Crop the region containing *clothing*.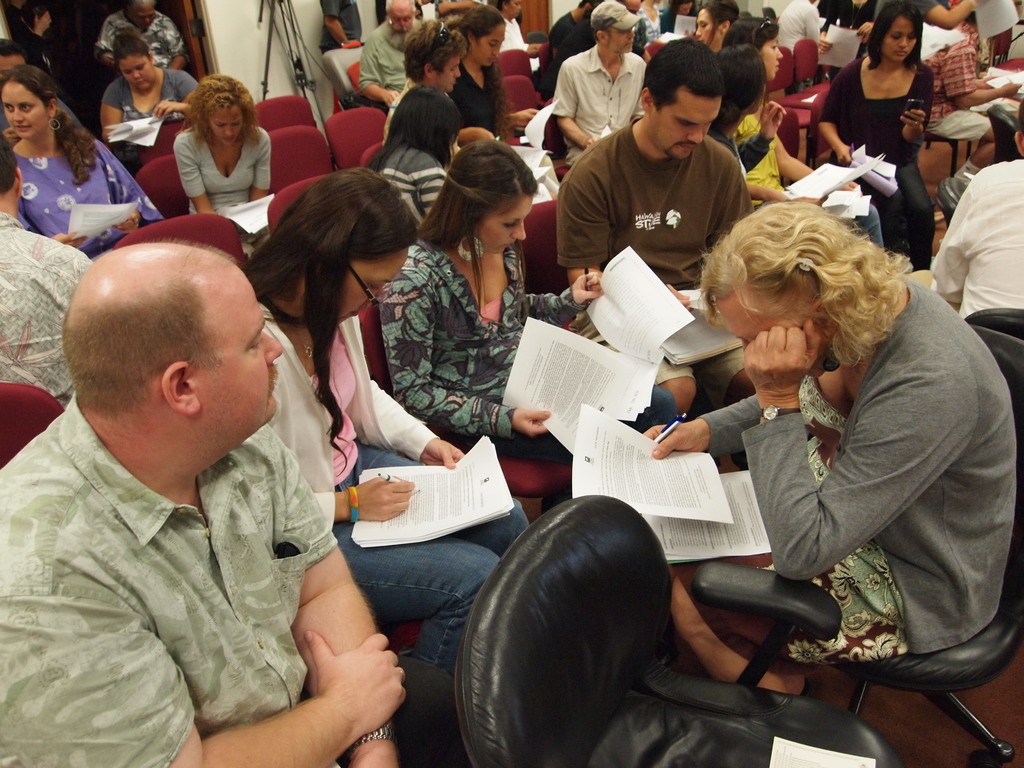
Crop region: (500,28,554,102).
